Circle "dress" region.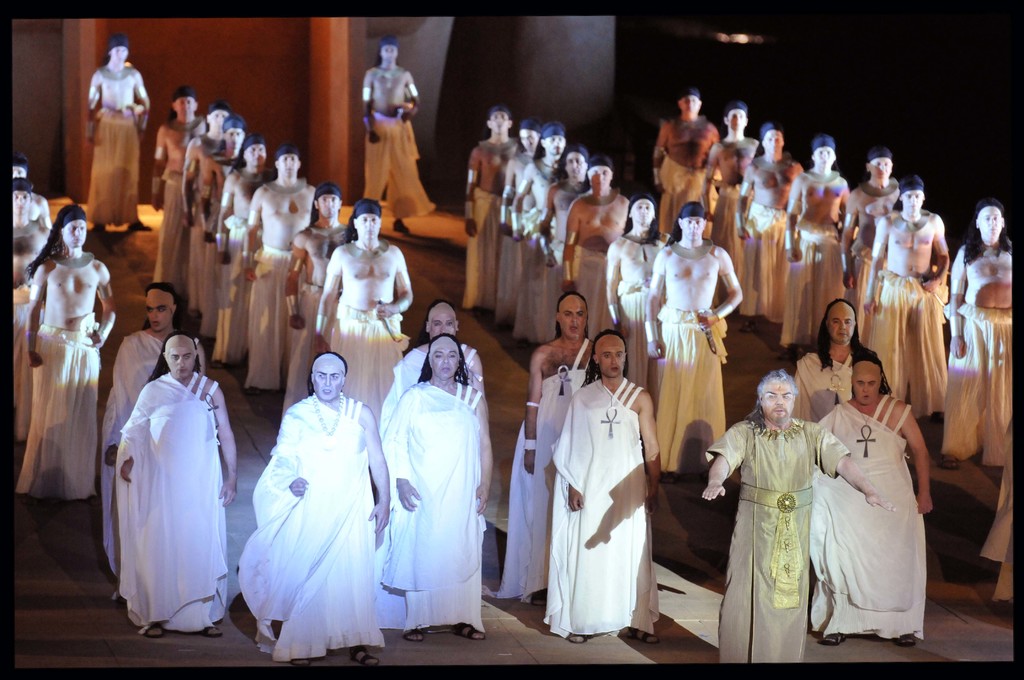
Region: Rect(117, 373, 232, 633).
